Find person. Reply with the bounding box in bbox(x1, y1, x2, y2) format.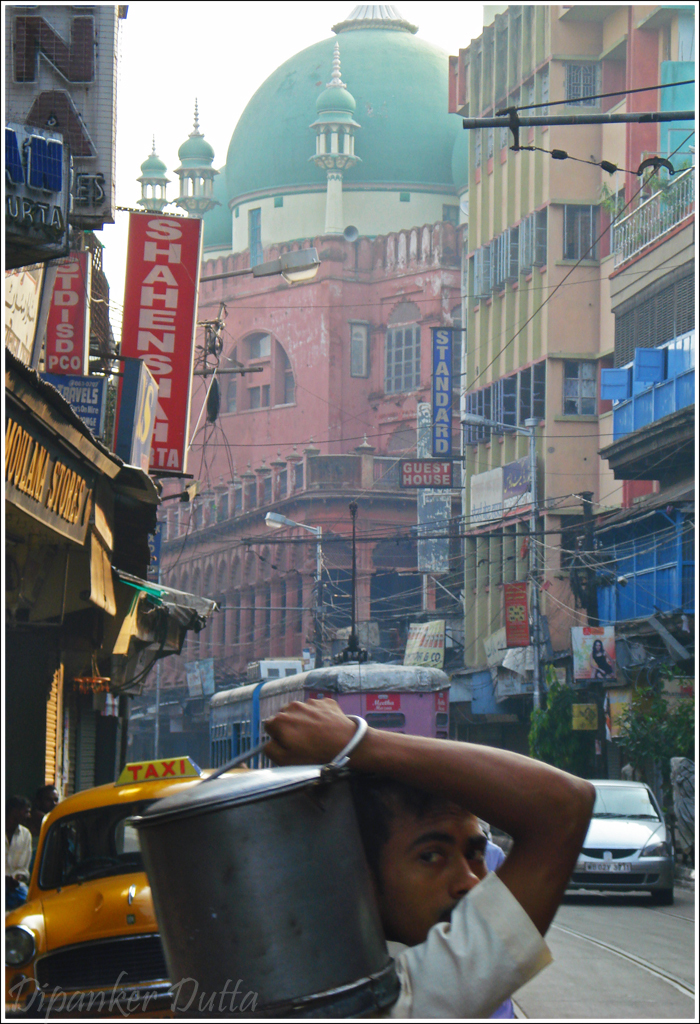
bbox(0, 797, 34, 926).
